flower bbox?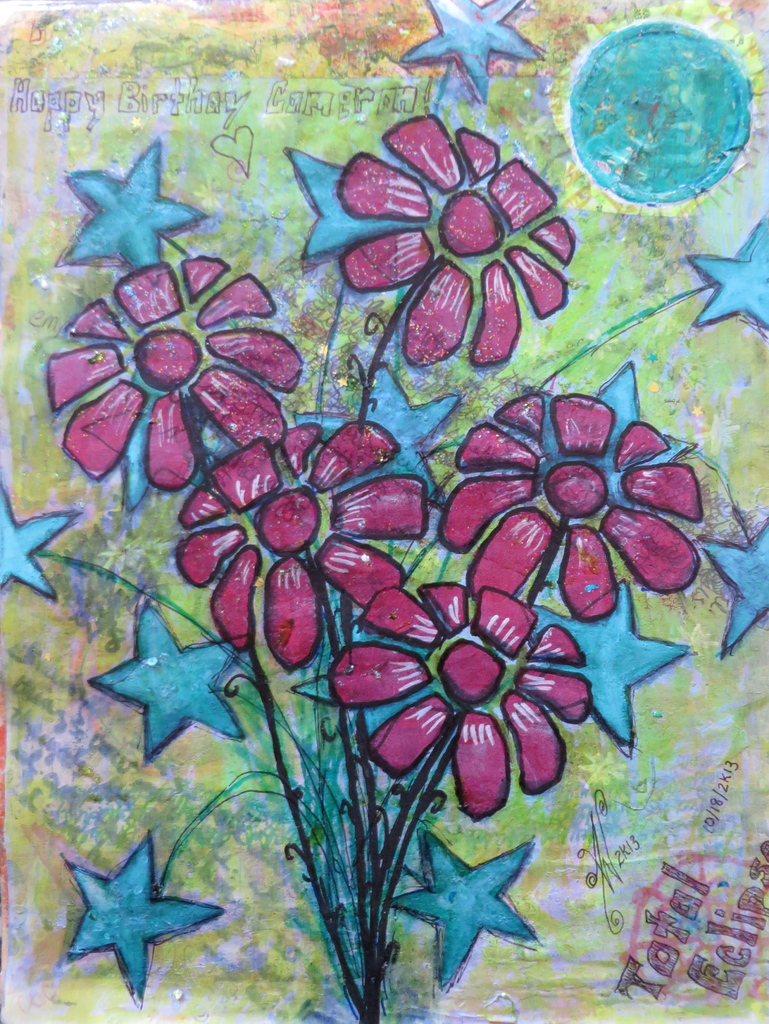
rect(331, 573, 596, 821)
